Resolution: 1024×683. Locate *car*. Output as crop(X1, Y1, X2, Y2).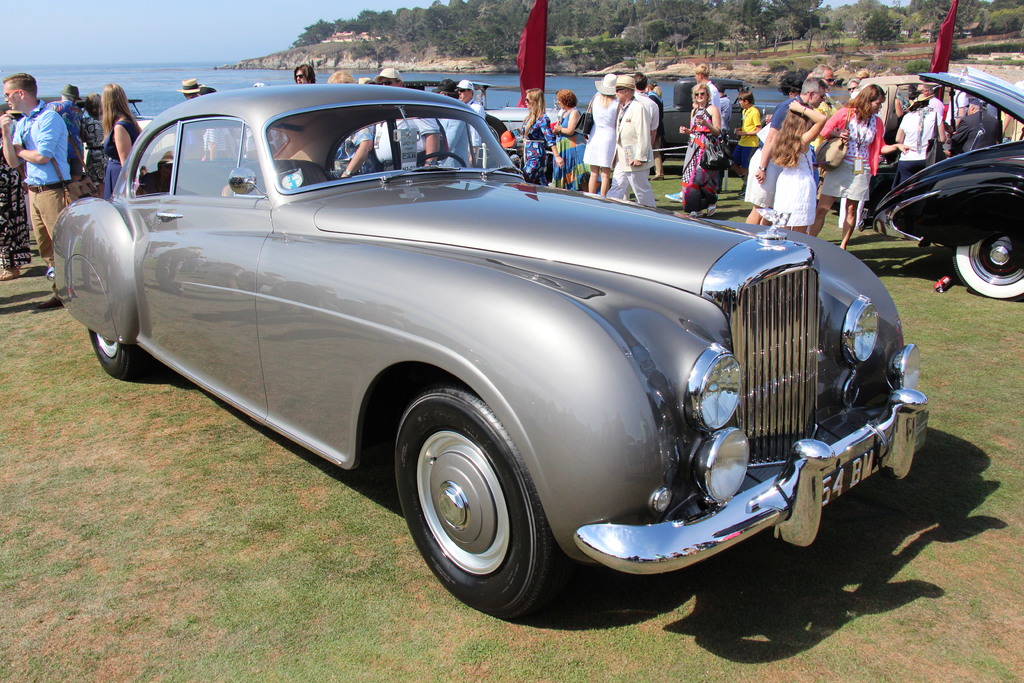
crop(58, 81, 912, 614).
